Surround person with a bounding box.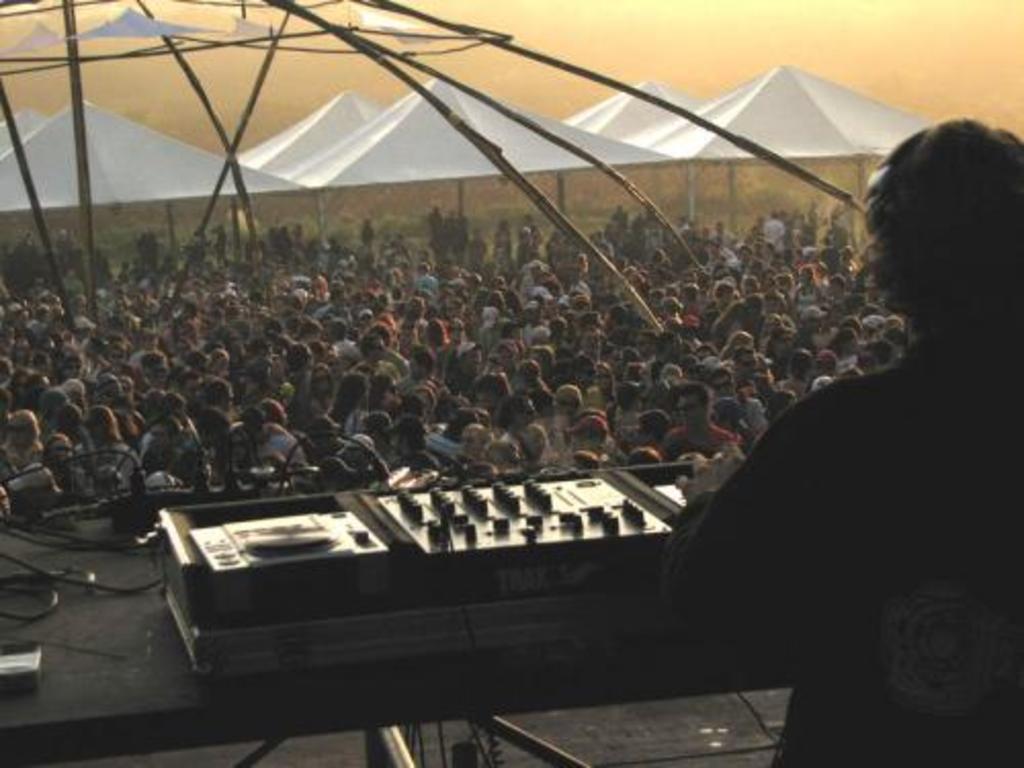
detection(324, 322, 356, 358).
